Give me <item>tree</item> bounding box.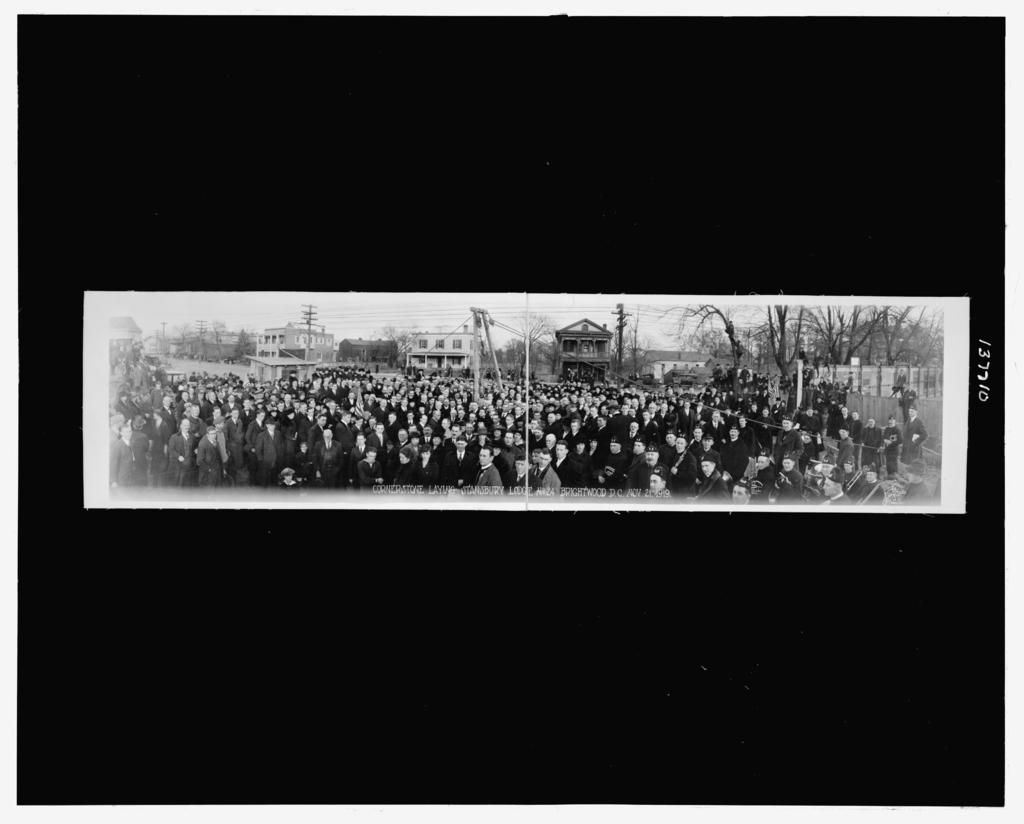
rect(378, 314, 415, 378).
